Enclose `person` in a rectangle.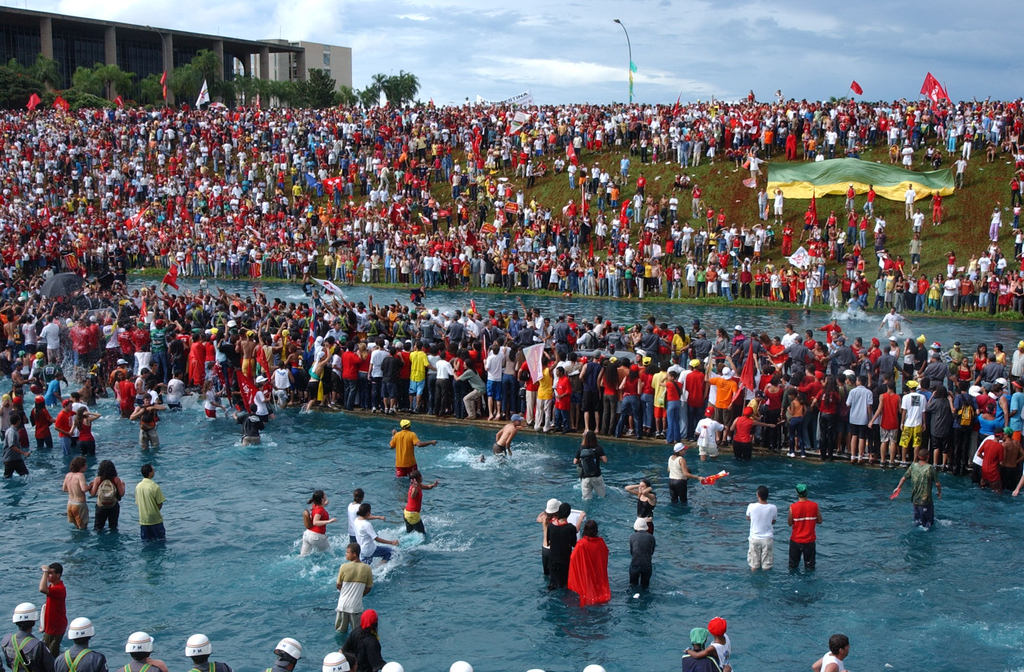
x1=891, y1=445, x2=940, y2=528.
